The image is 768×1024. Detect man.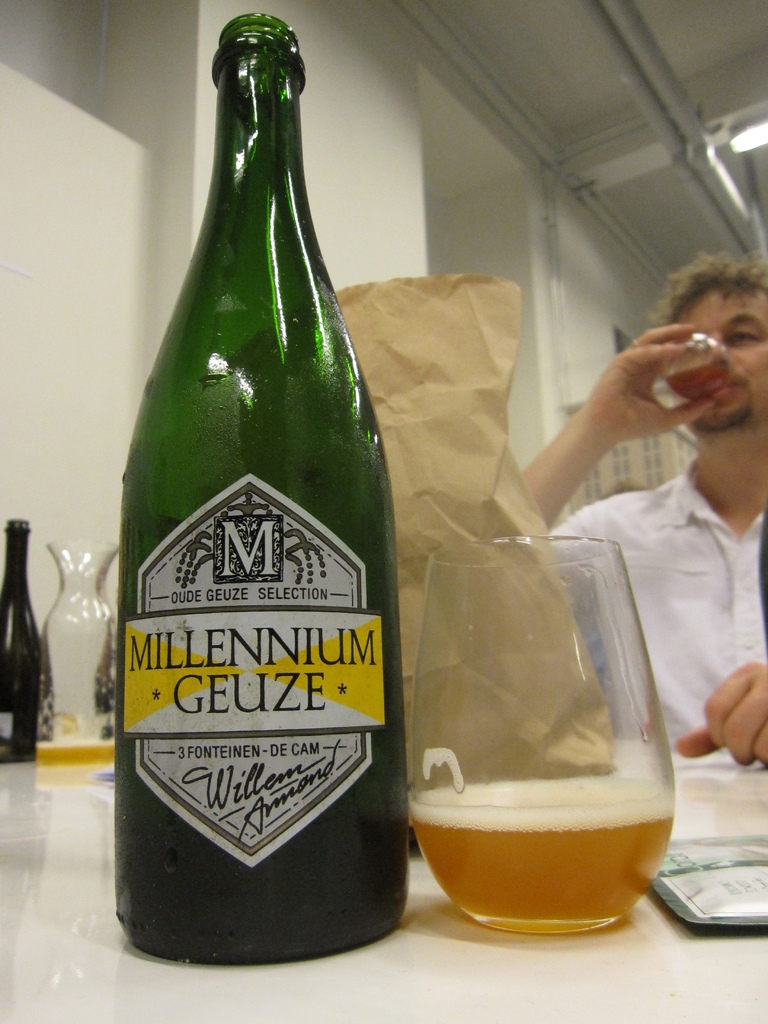
Detection: bbox=[515, 243, 767, 768].
